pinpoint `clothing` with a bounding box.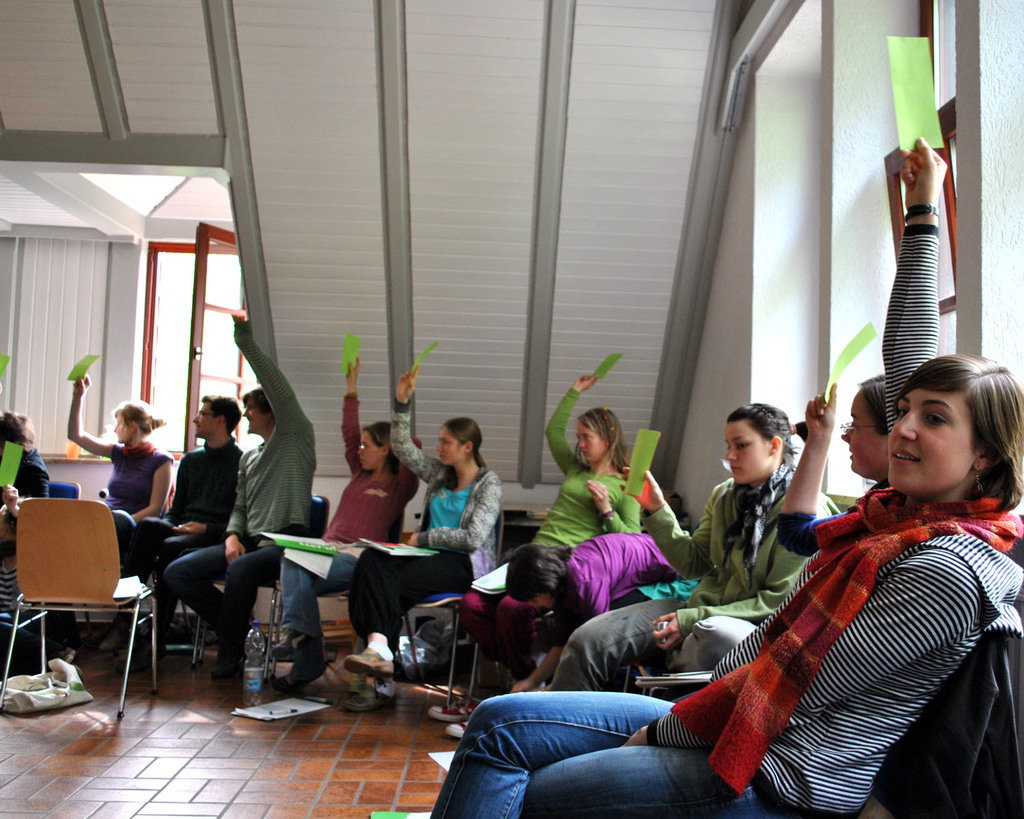
464 373 640 682.
